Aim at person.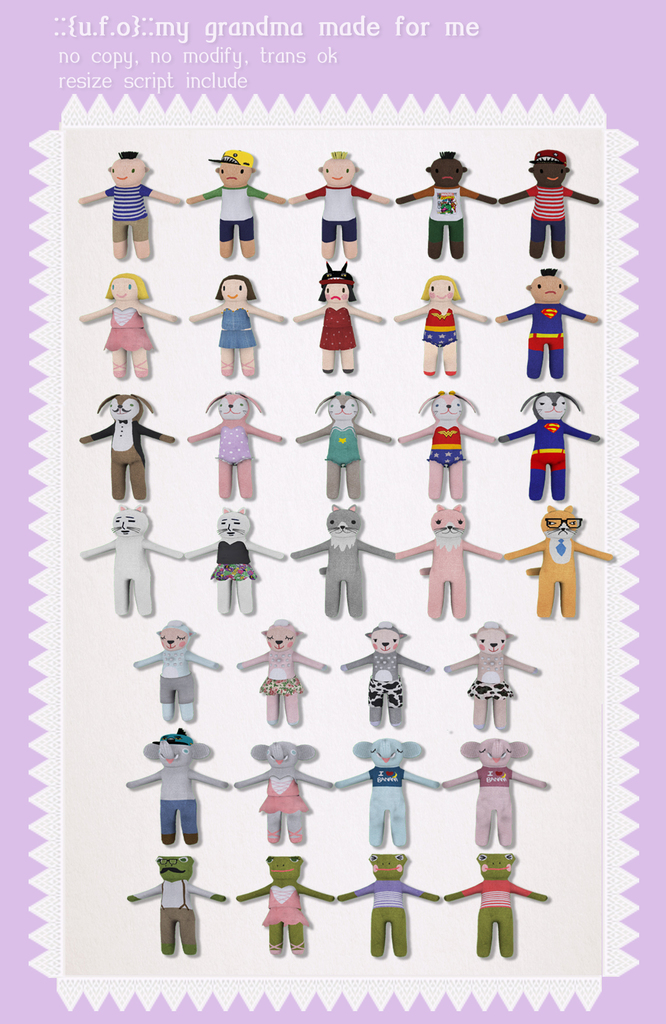
Aimed at l=394, t=150, r=500, b=264.
